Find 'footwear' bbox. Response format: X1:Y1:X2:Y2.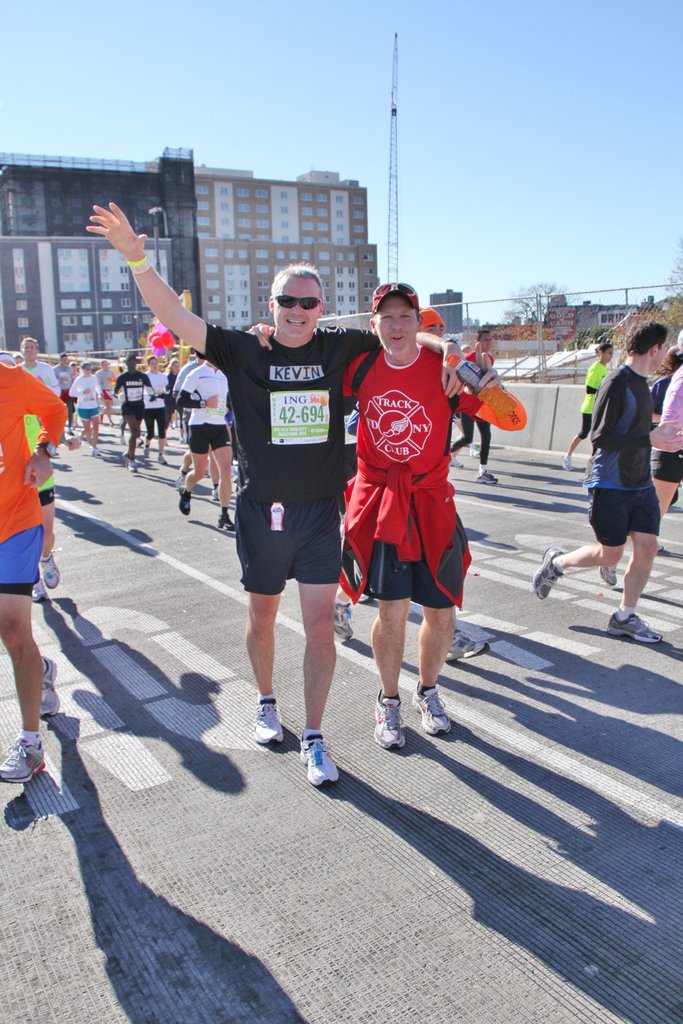
124:451:137:474.
